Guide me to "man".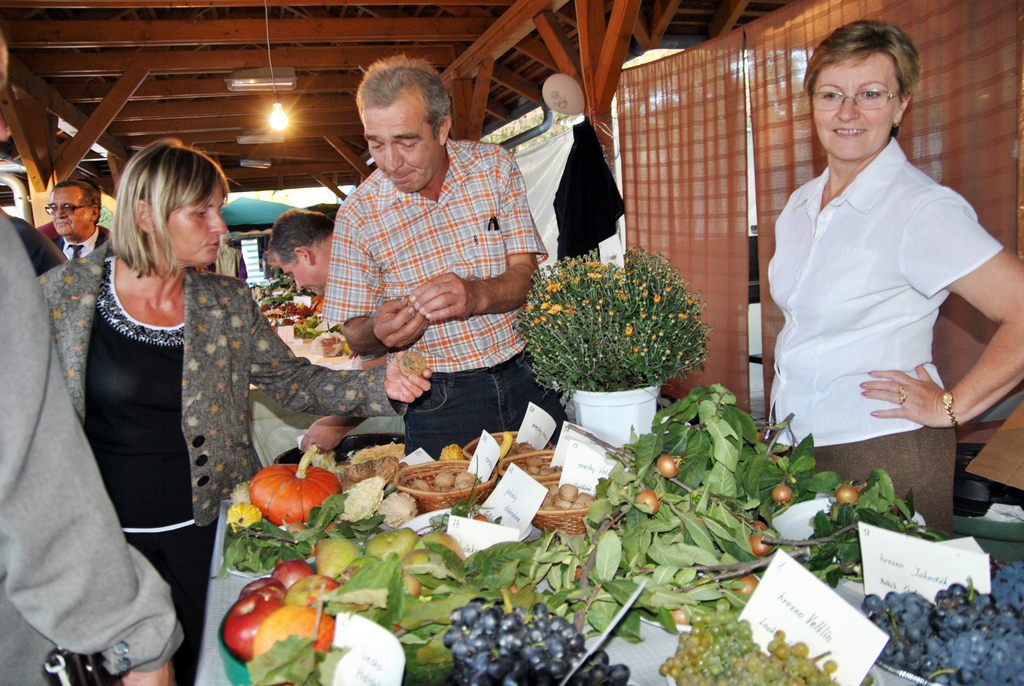
Guidance: 50,181,113,263.
